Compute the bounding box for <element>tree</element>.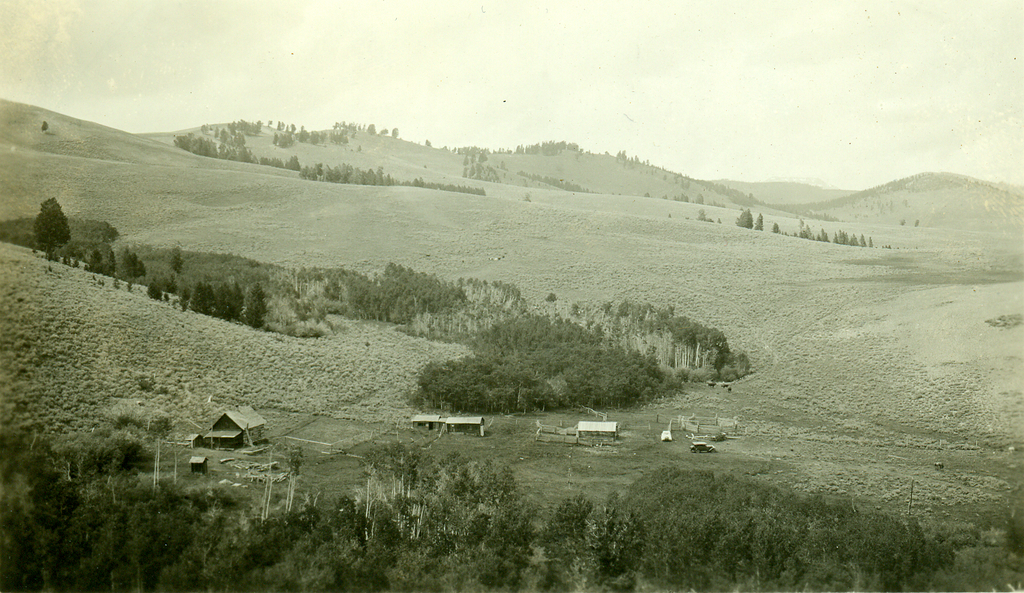
x1=262, y1=448, x2=274, y2=516.
